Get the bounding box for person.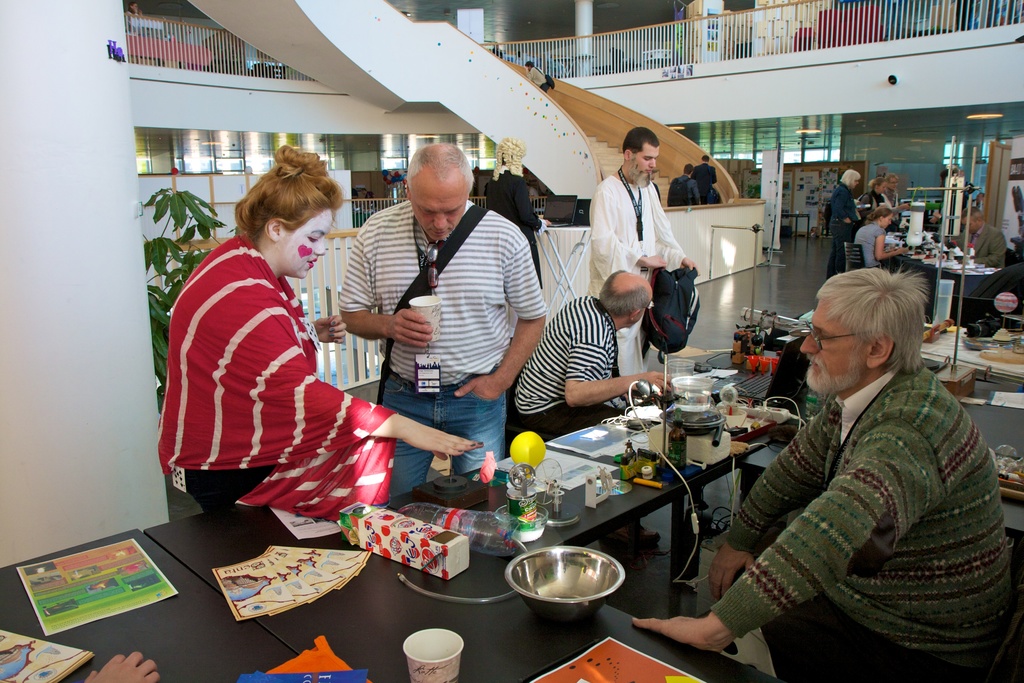
481,139,550,283.
